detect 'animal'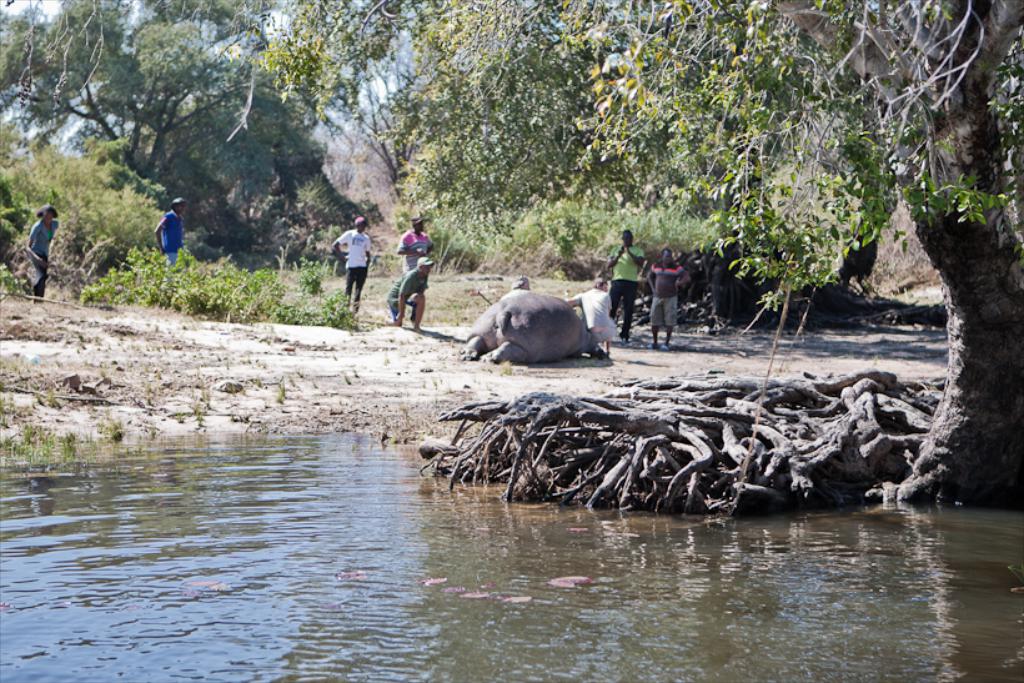
<region>453, 278, 607, 362</region>
